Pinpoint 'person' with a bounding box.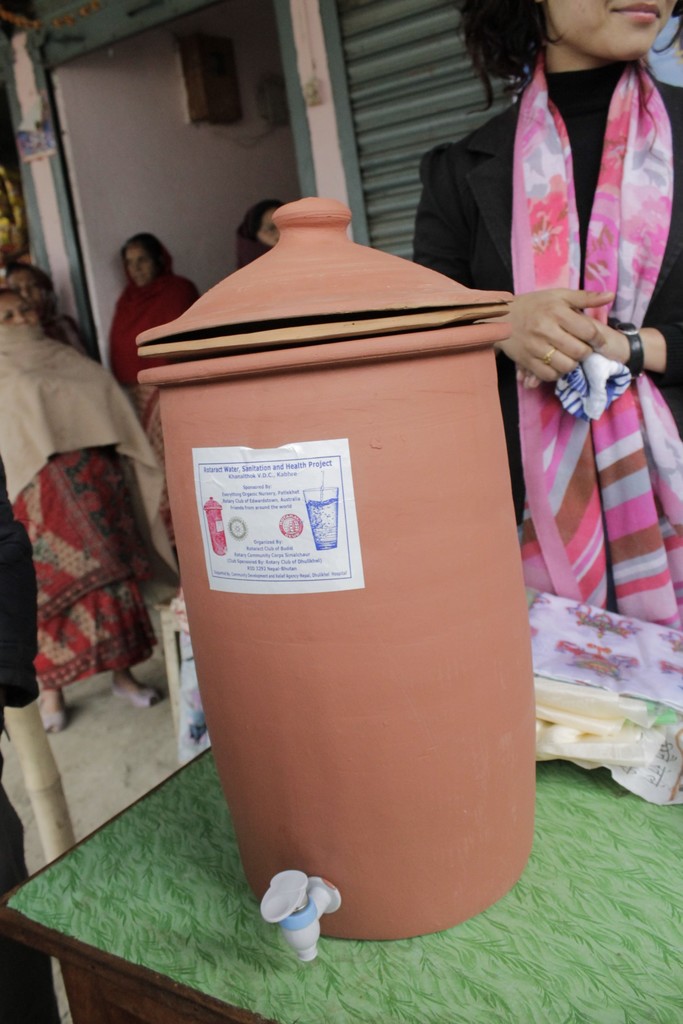
left=0, top=287, right=178, bottom=735.
